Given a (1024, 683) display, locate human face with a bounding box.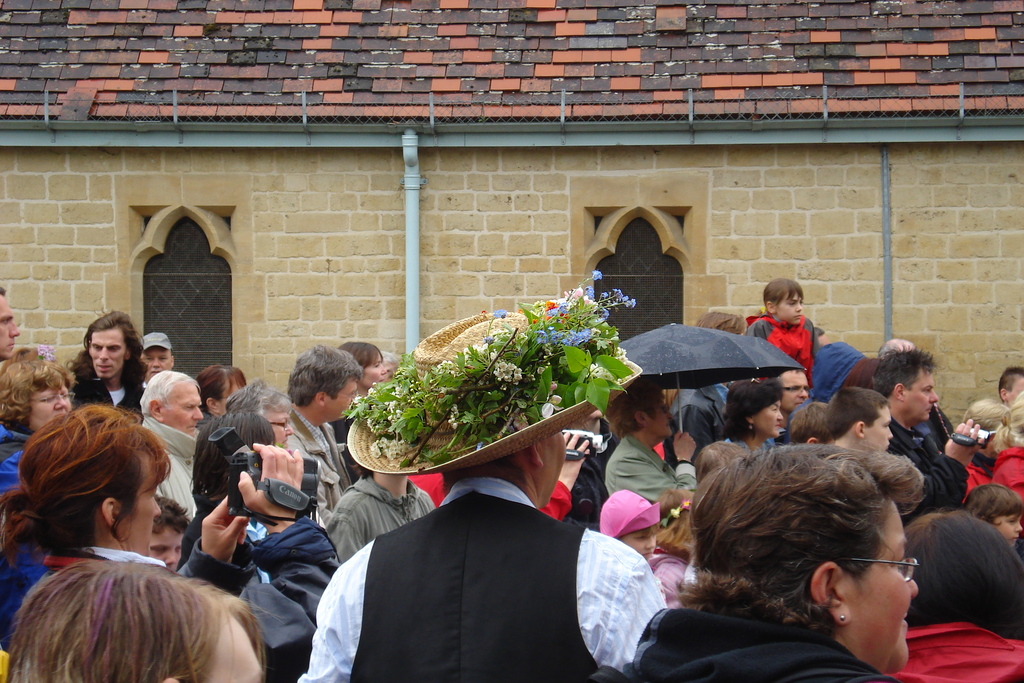
Located: (219,378,245,416).
